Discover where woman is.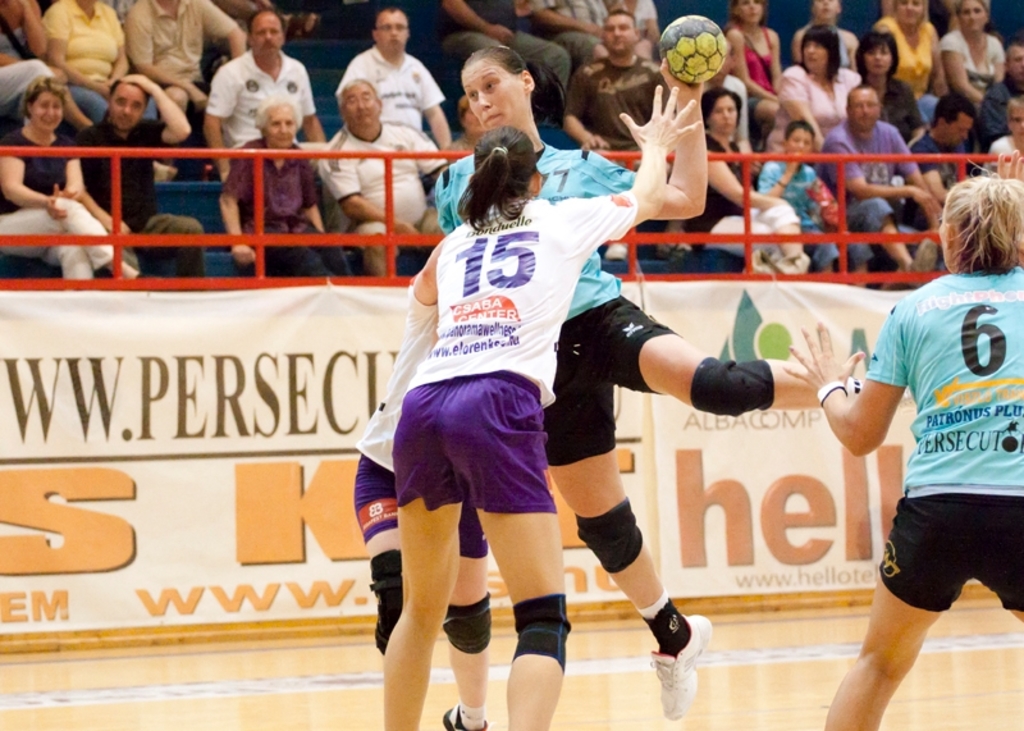
Discovered at 435,45,868,721.
